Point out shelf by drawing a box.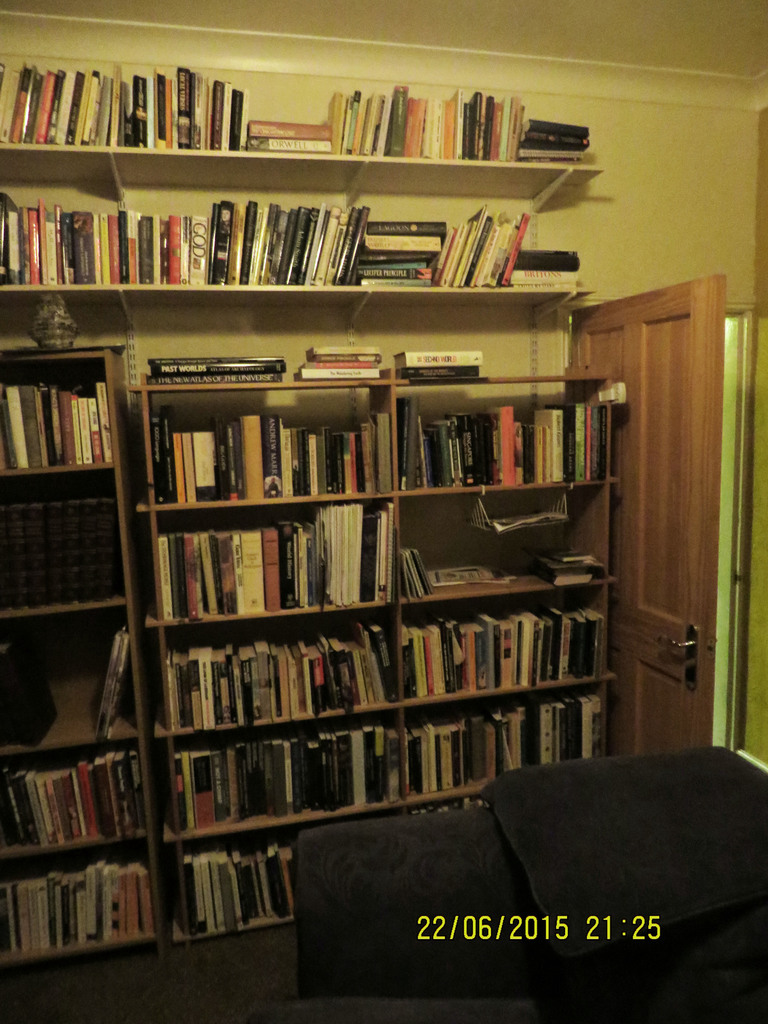
box=[399, 657, 609, 797].
